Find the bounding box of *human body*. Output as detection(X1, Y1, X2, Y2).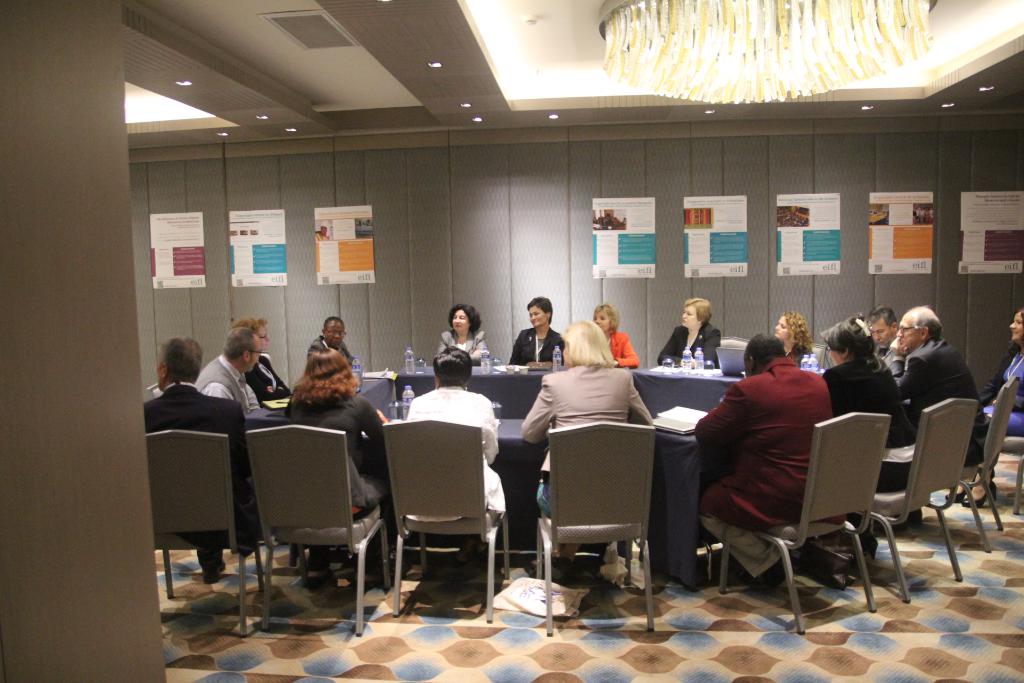
detection(233, 313, 283, 397).
